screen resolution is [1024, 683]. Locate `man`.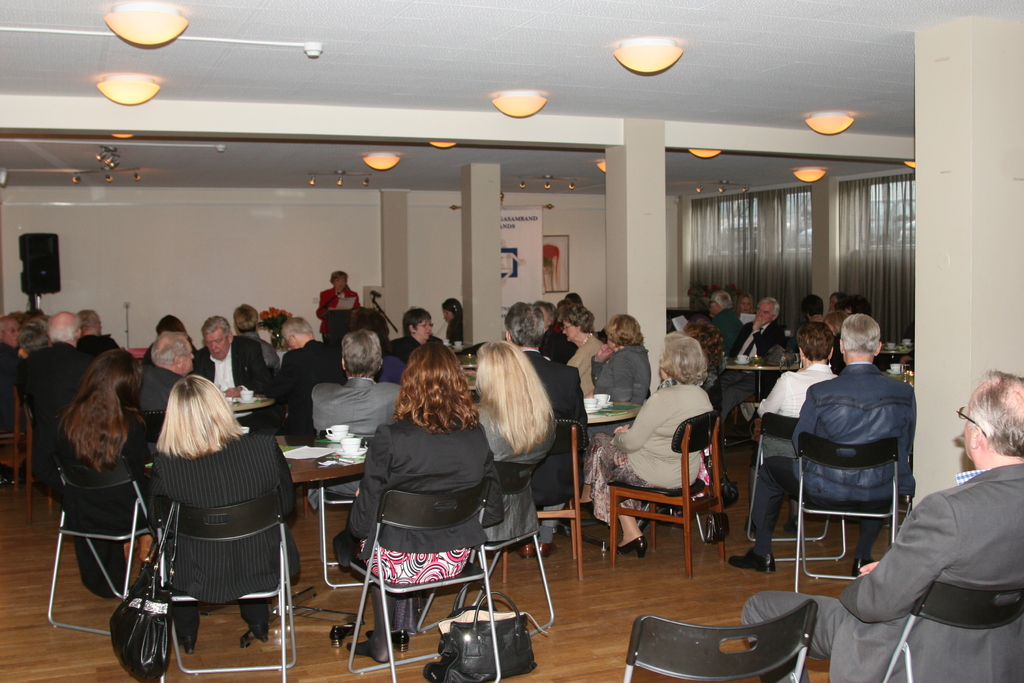
l=78, t=313, r=109, b=347.
